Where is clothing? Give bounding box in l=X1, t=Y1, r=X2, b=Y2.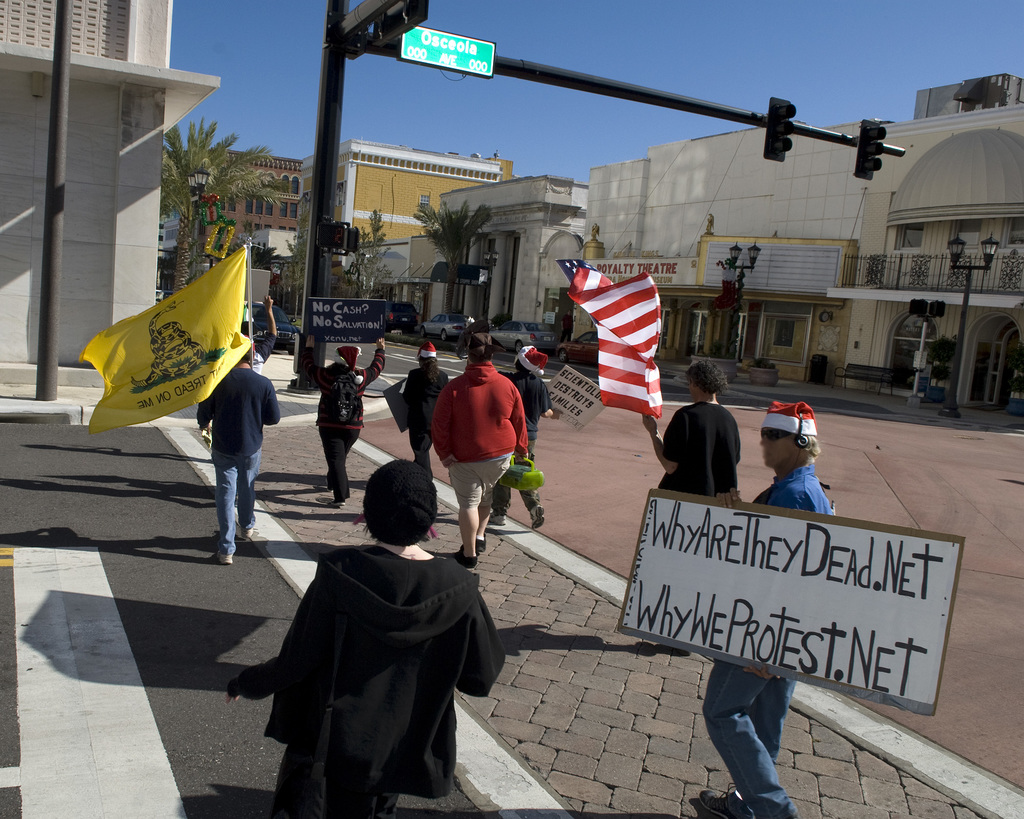
l=430, t=358, r=530, b=504.
